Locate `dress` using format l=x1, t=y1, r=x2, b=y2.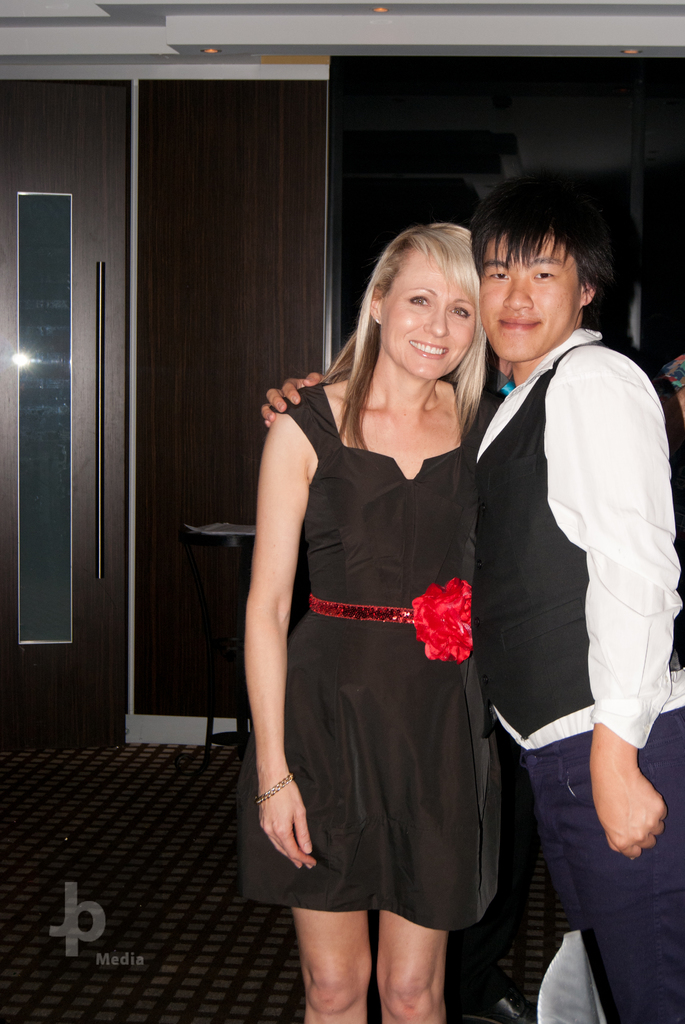
l=243, t=383, r=500, b=932.
